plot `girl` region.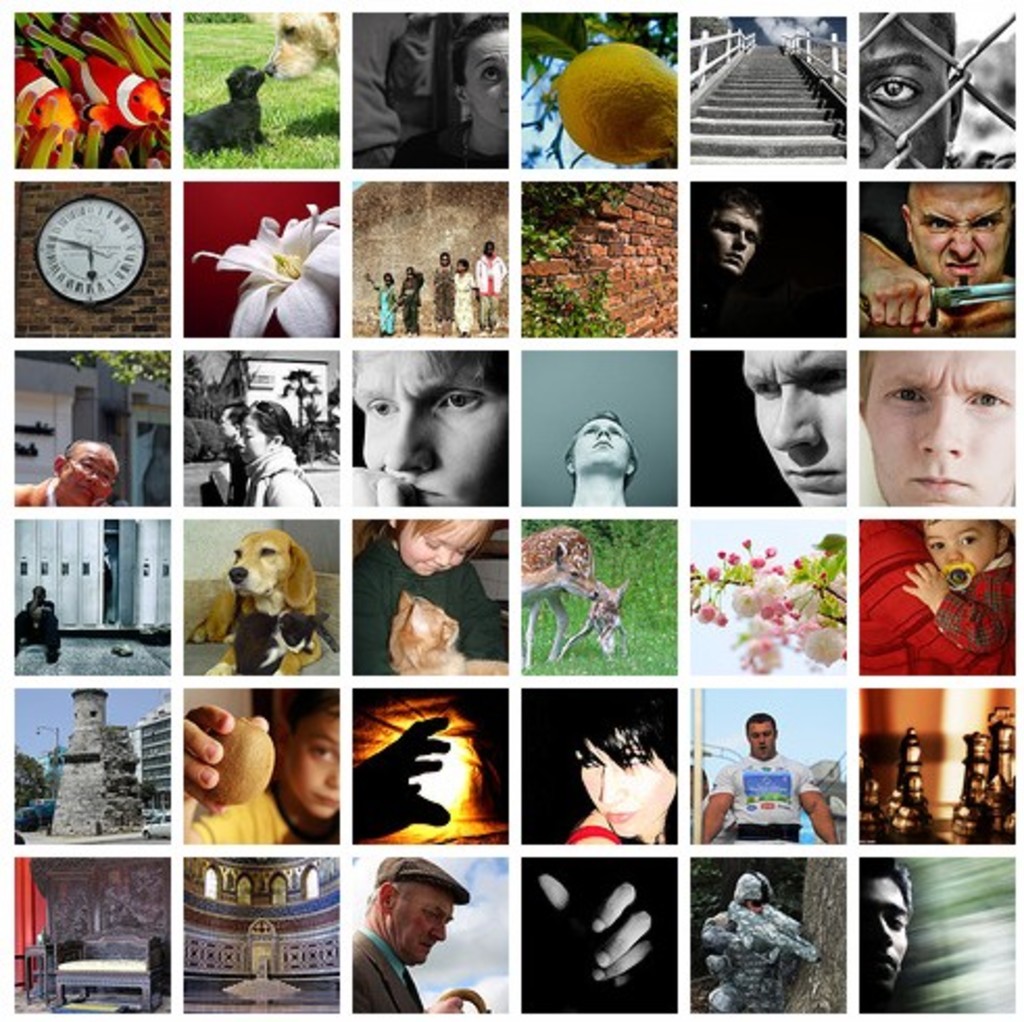
Plotted at 430/252/455/334.
